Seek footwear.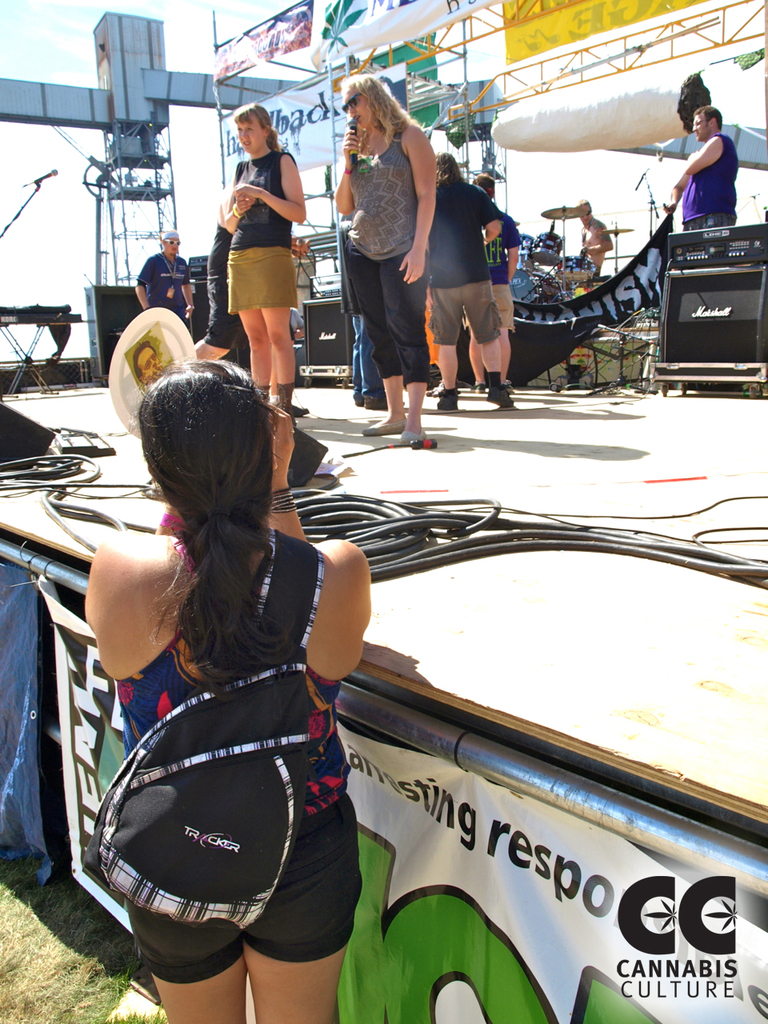
(490,371,530,410).
